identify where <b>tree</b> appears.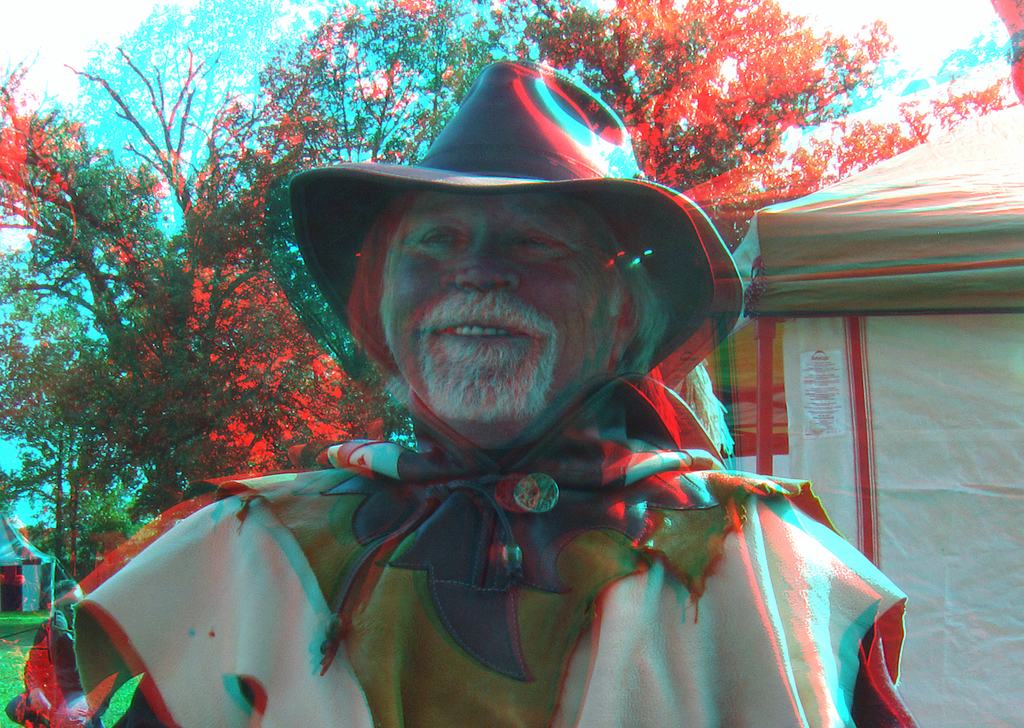
Appears at 0 0 1023 584.
